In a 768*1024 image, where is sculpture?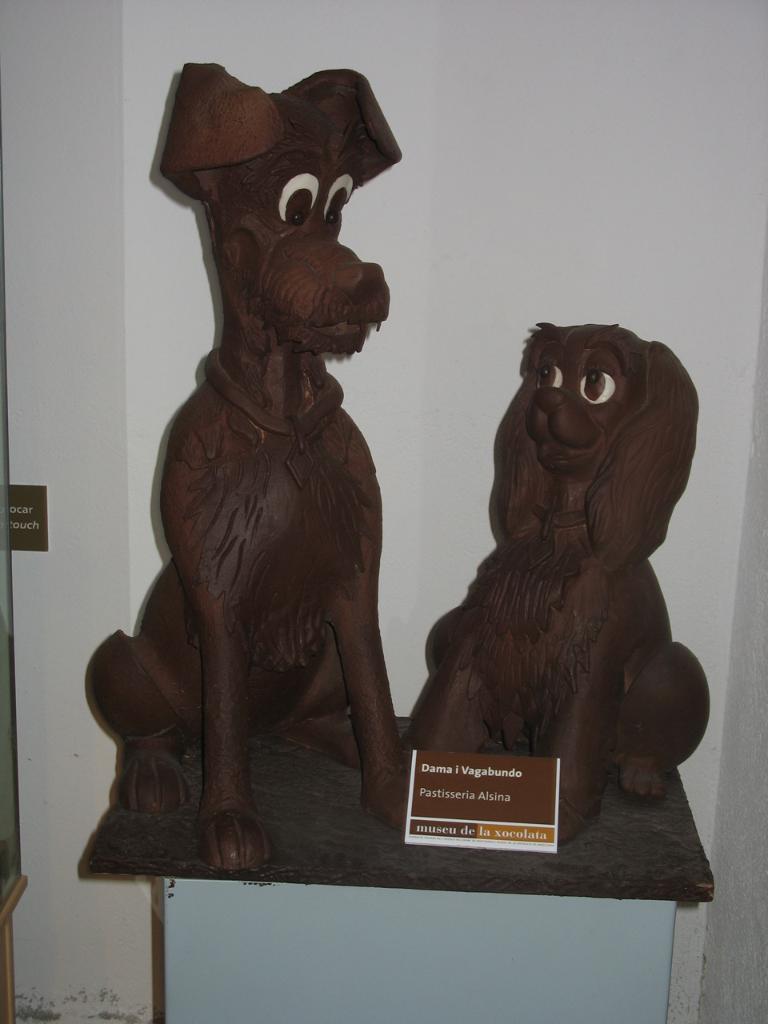
pyautogui.locateOnScreen(394, 303, 734, 830).
